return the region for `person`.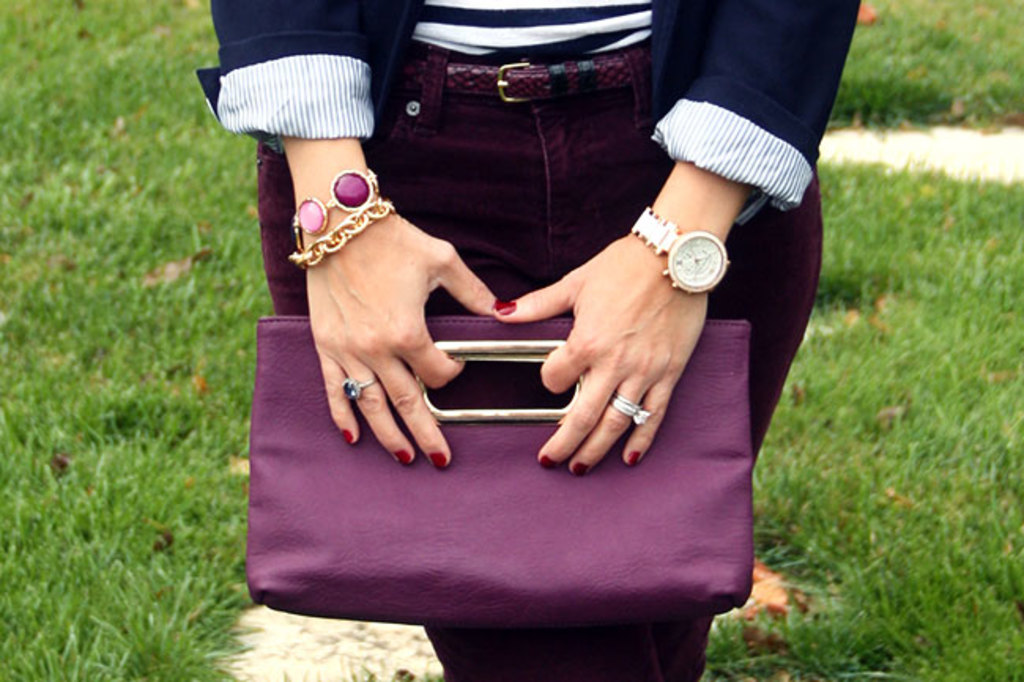
locate(195, 0, 865, 680).
